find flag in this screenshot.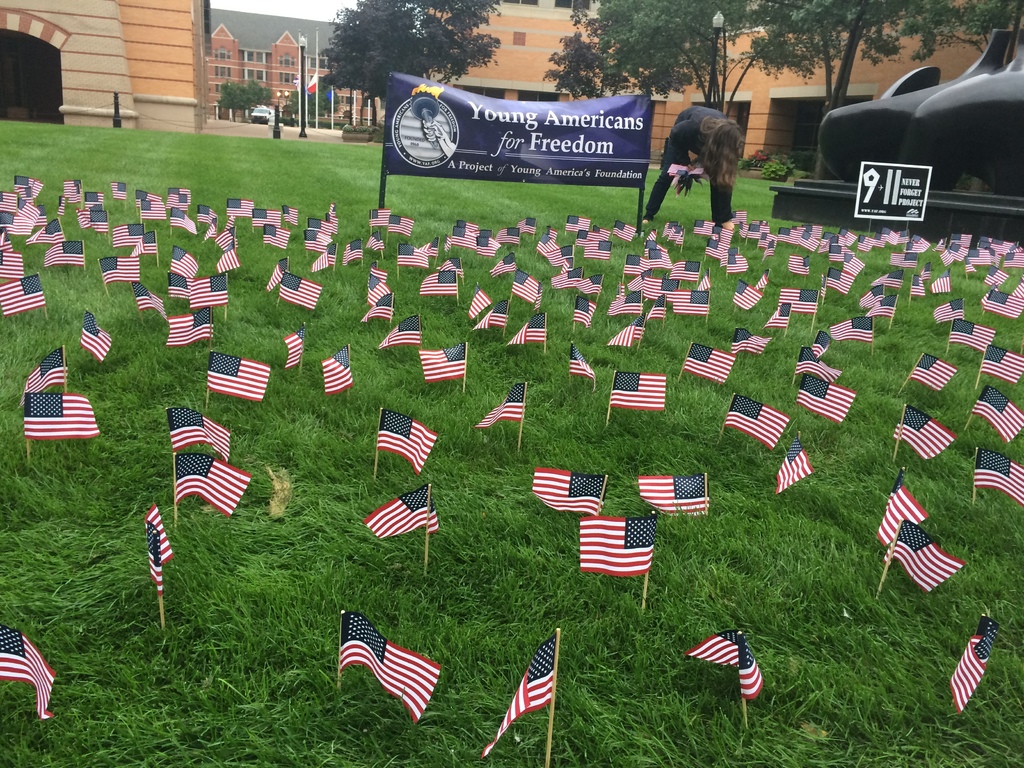
The bounding box for flag is region(57, 180, 83, 207).
